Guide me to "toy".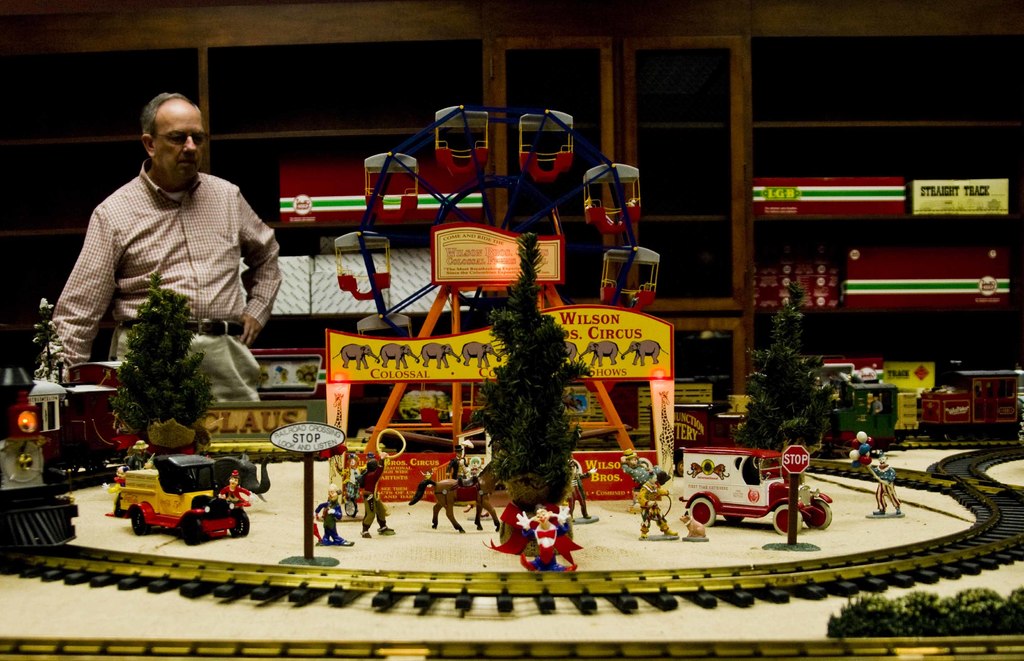
Guidance: detection(333, 100, 667, 449).
